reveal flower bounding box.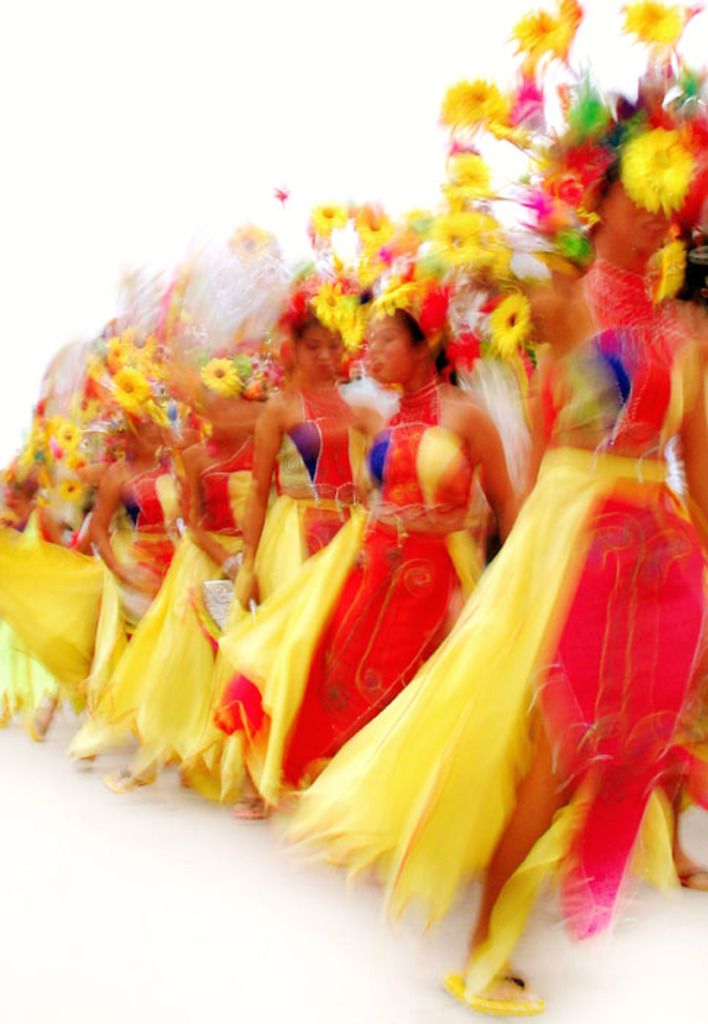
Revealed: [x1=513, y1=189, x2=546, y2=221].
